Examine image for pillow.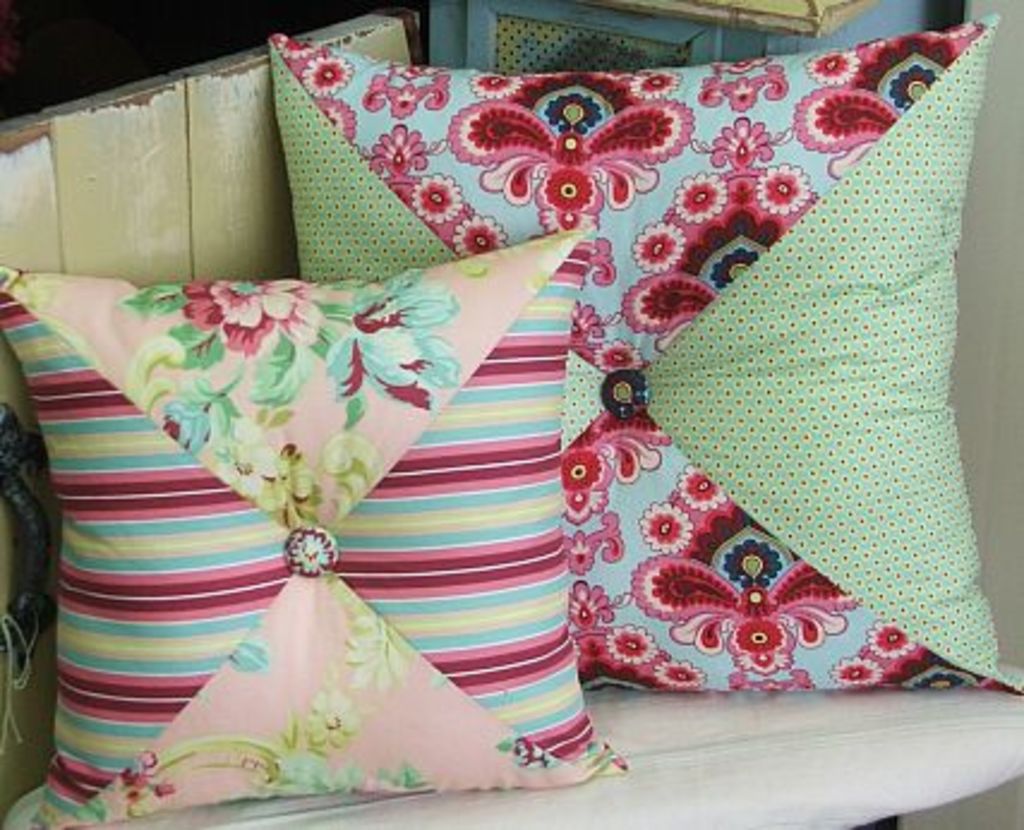
Examination result: crop(271, 0, 1022, 715).
